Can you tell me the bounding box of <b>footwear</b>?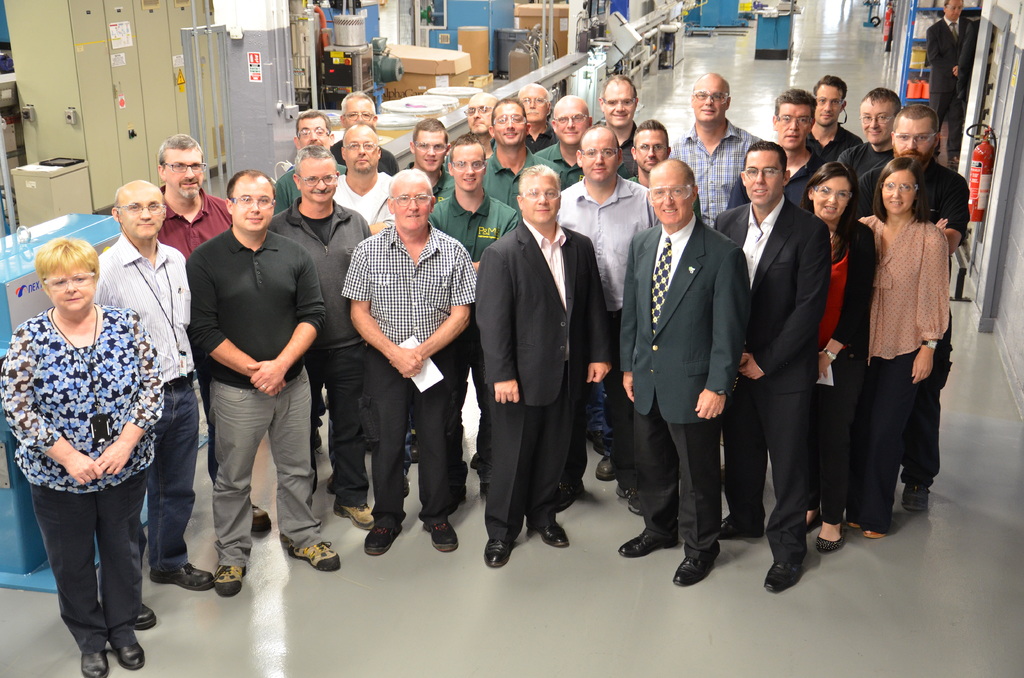
BBox(113, 641, 146, 668).
